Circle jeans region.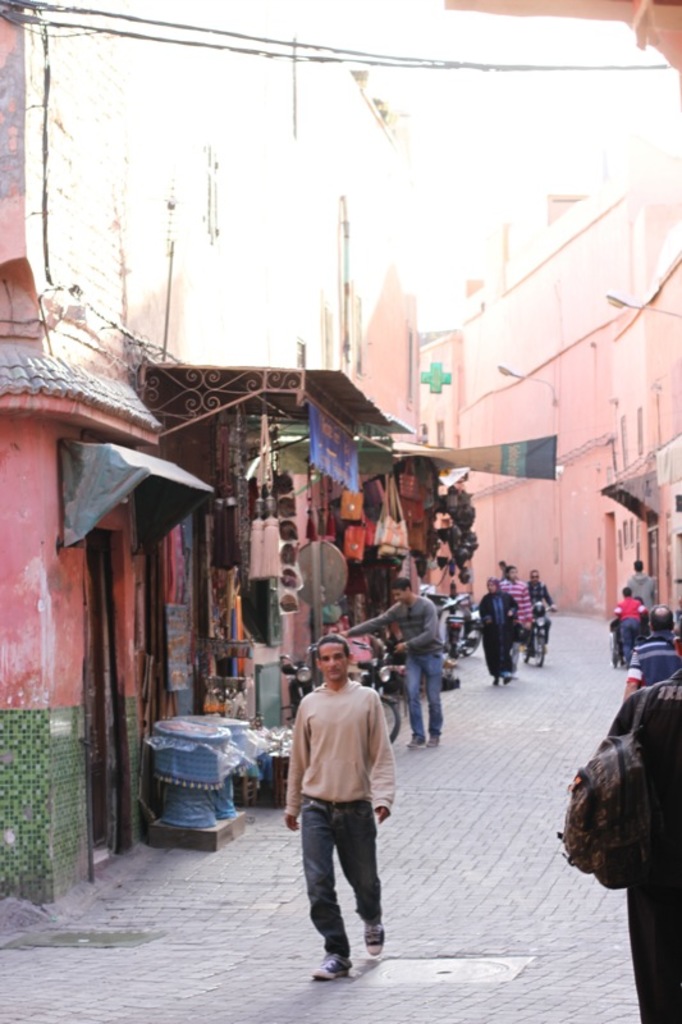
Region: (left=403, top=650, right=439, bottom=735).
